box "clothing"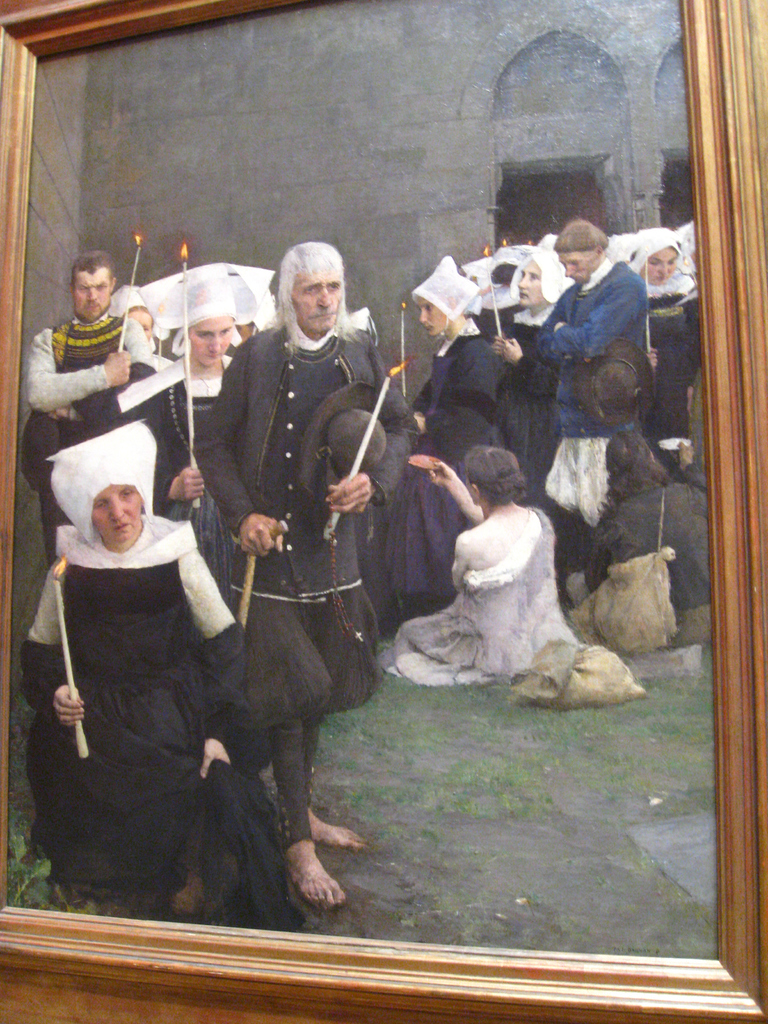
rect(12, 295, 158, 566)
